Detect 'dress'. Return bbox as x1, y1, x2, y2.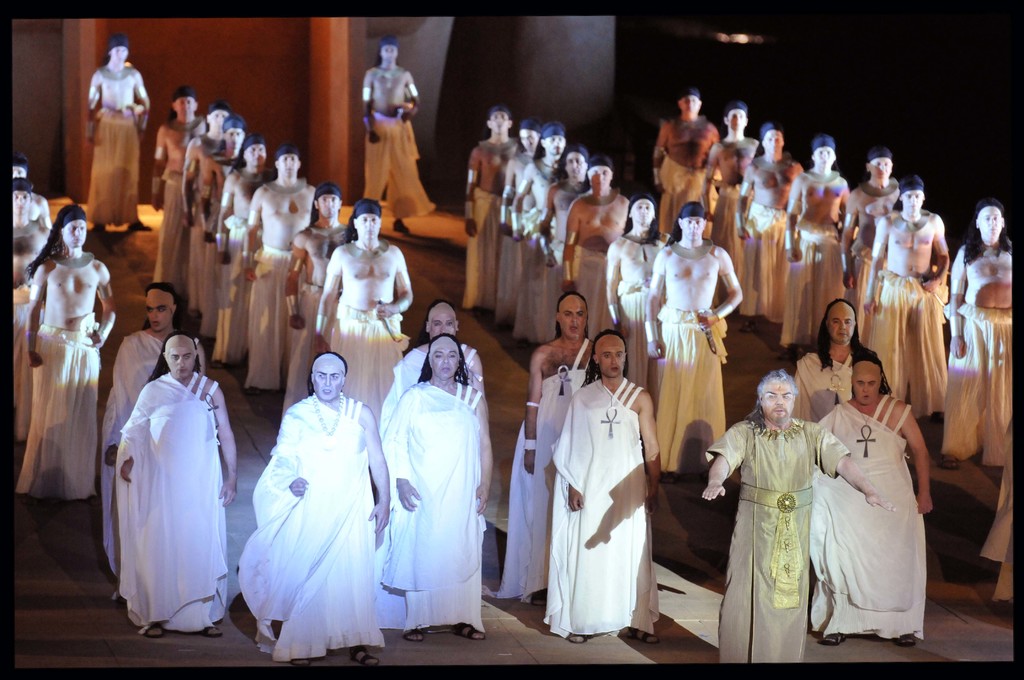
490, 336, 589, 600.
